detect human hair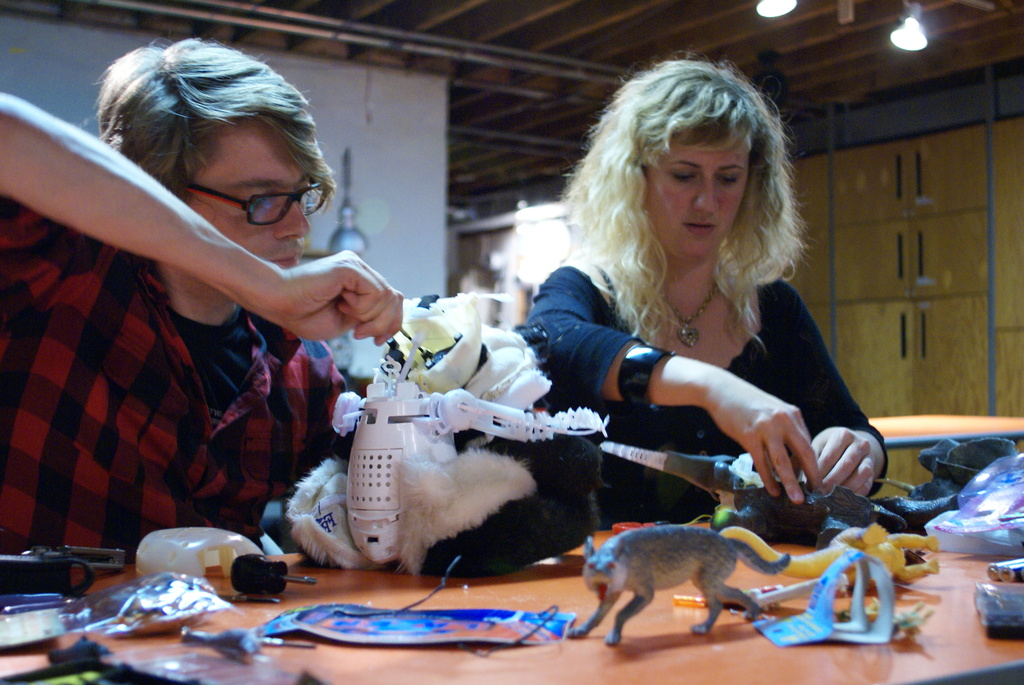
<box>85,29,337,206</box>
